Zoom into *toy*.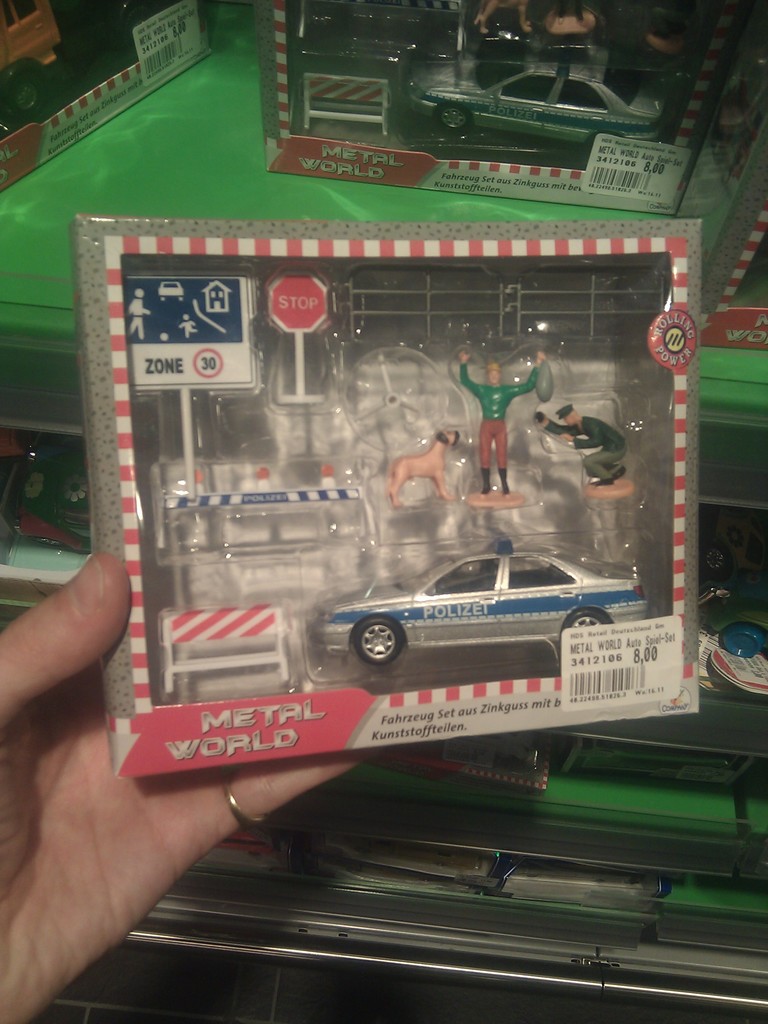
Zoom target: locate(446, 351, 552, 503).
